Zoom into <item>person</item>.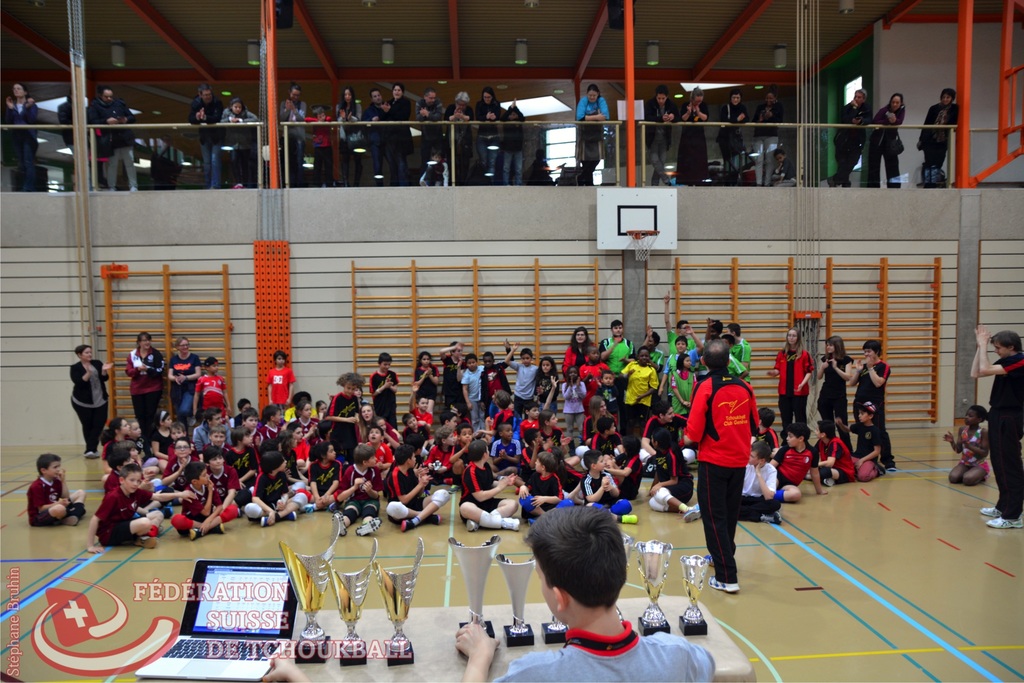
Zoom target: detection(522, 377, 559, 427).
